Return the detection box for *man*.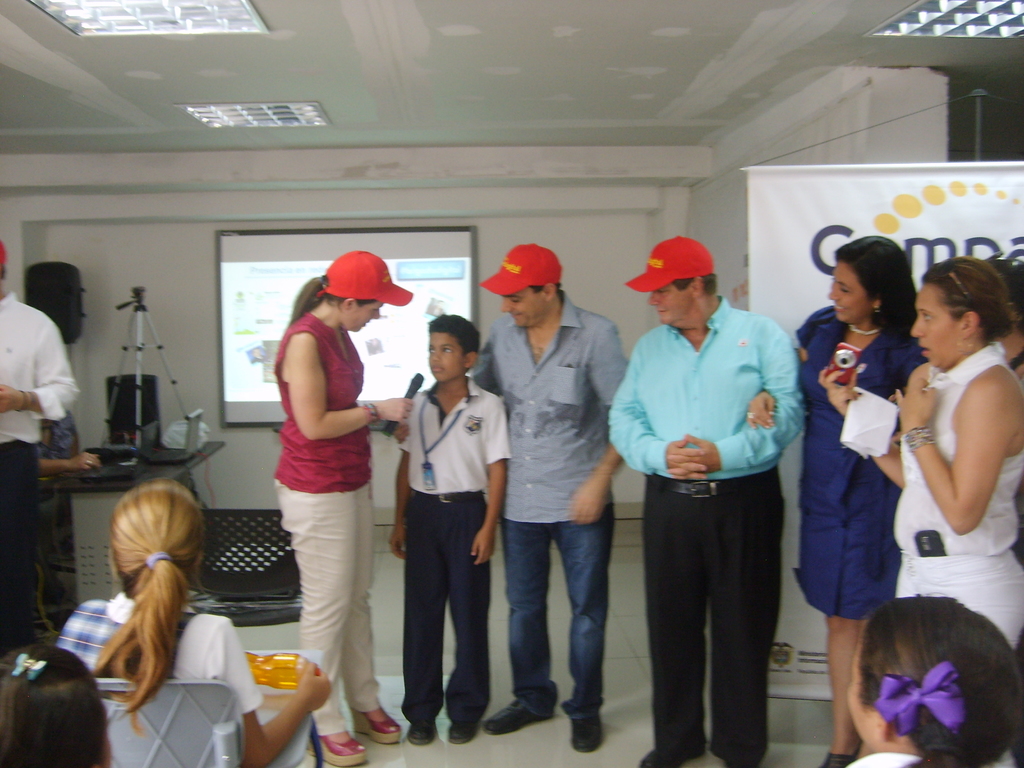
crop(0, 241, 75, 648).
